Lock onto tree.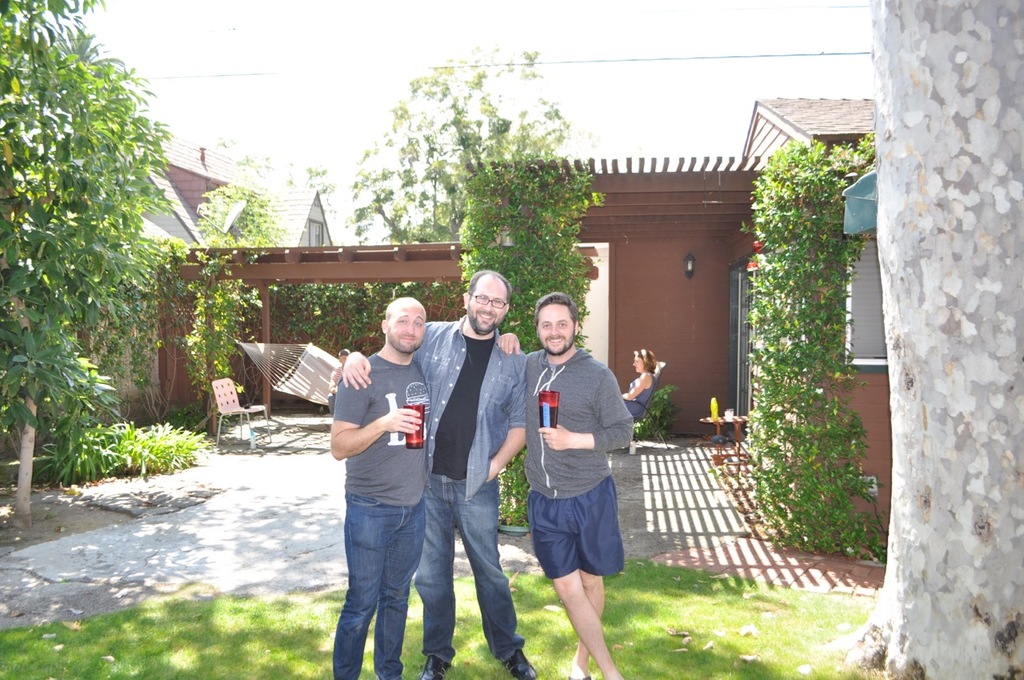
Locked: 337,46,579,327.
